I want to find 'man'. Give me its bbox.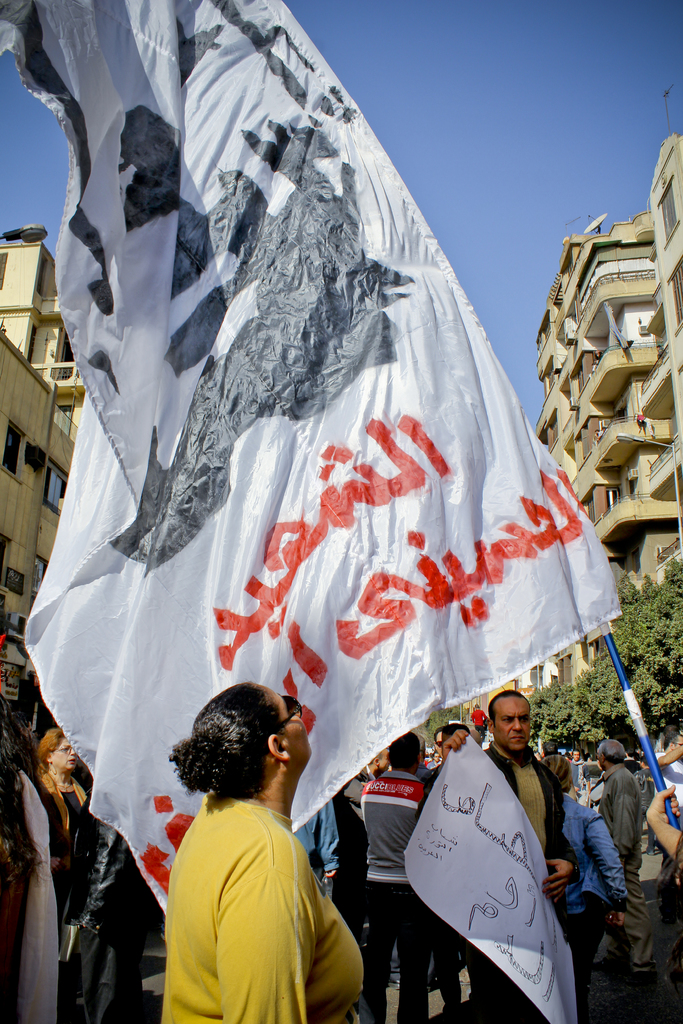
x1=598 y1=740 x2=652 y2=991.
